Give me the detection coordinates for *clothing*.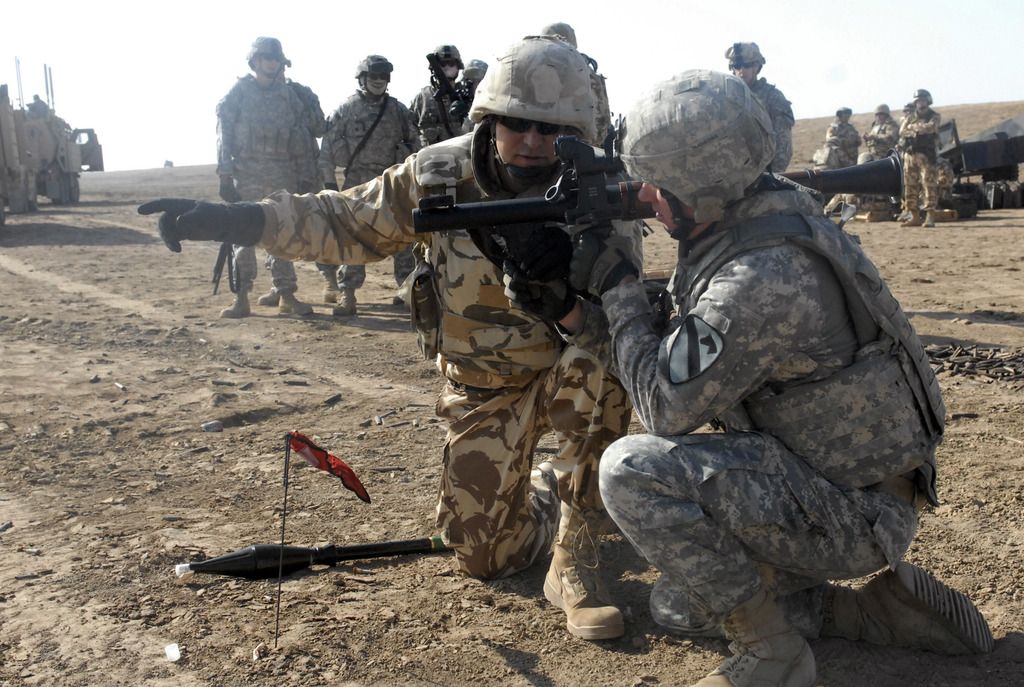
{"x1": 404, "y1": 80, "x2": 474, "y2": 141}.
